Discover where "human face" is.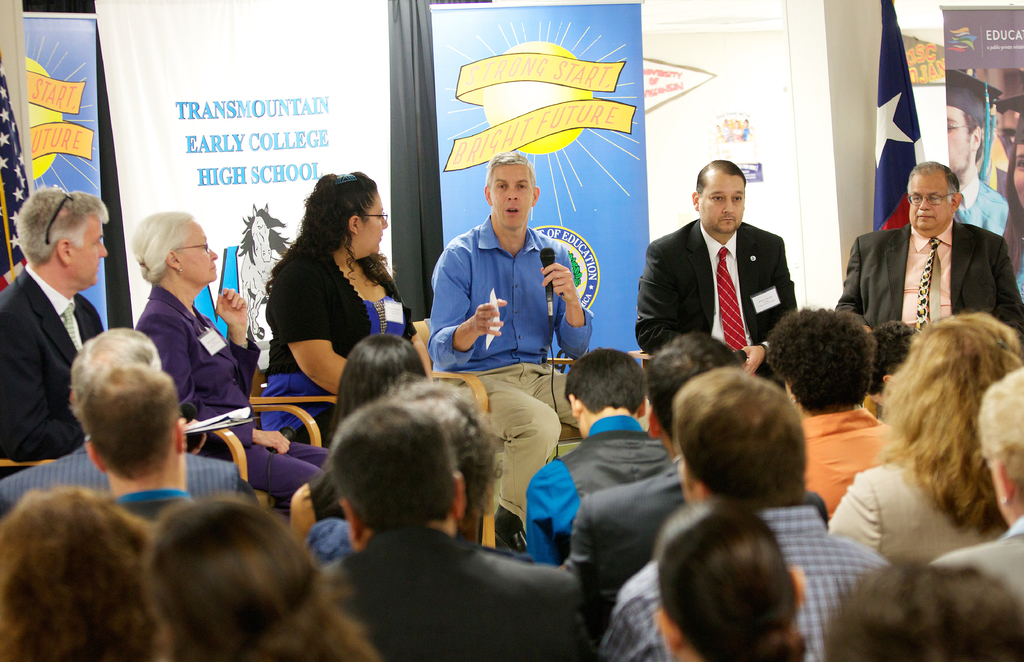
Discovered at {"x1": 1012, "y1": 149, "x2": 1023, "y2": 199}.
